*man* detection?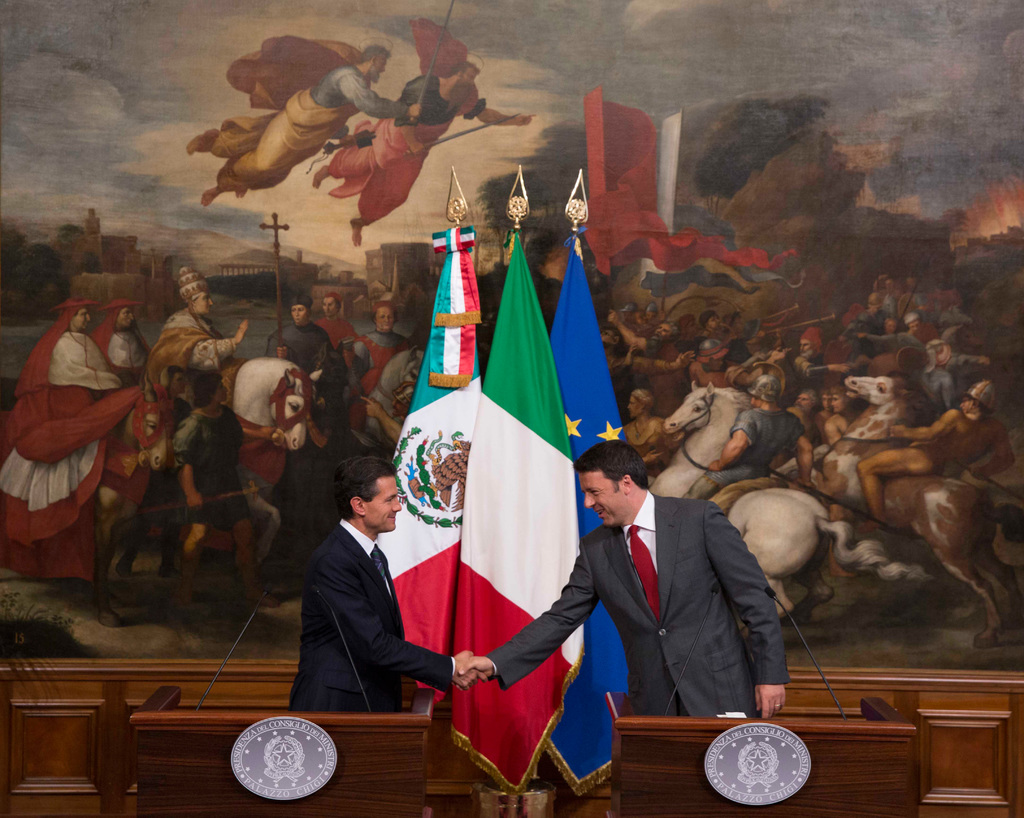
(x1=610, y1=310, x2=683, y2=413)
